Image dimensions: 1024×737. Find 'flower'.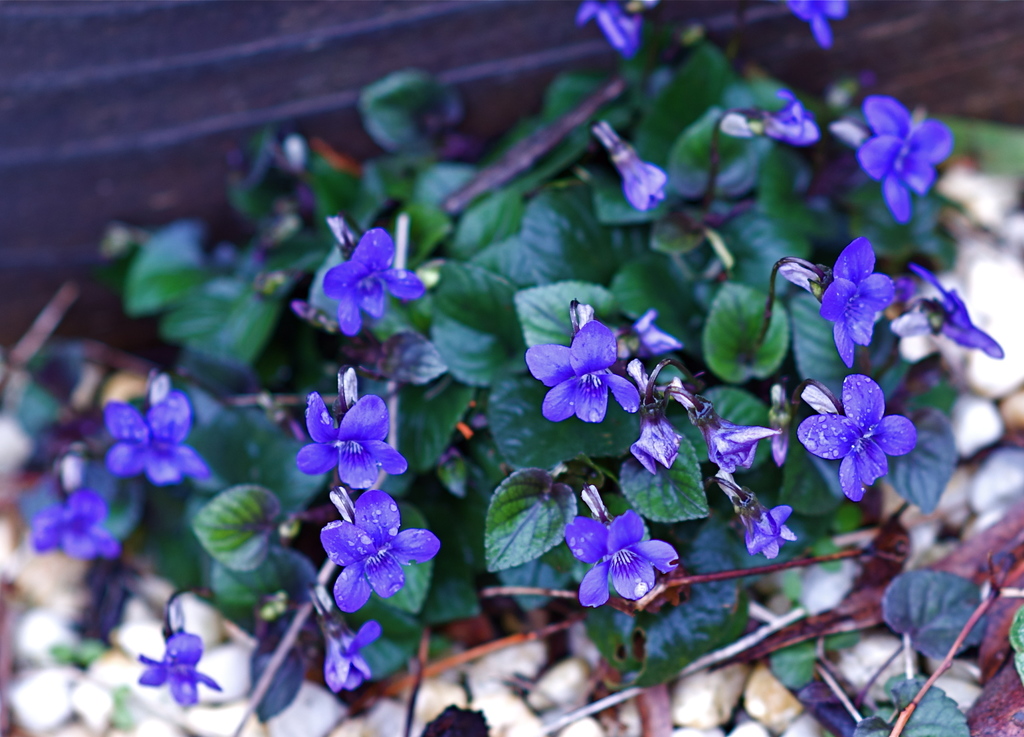
left=294, top=389, right=410, bottom=494.
